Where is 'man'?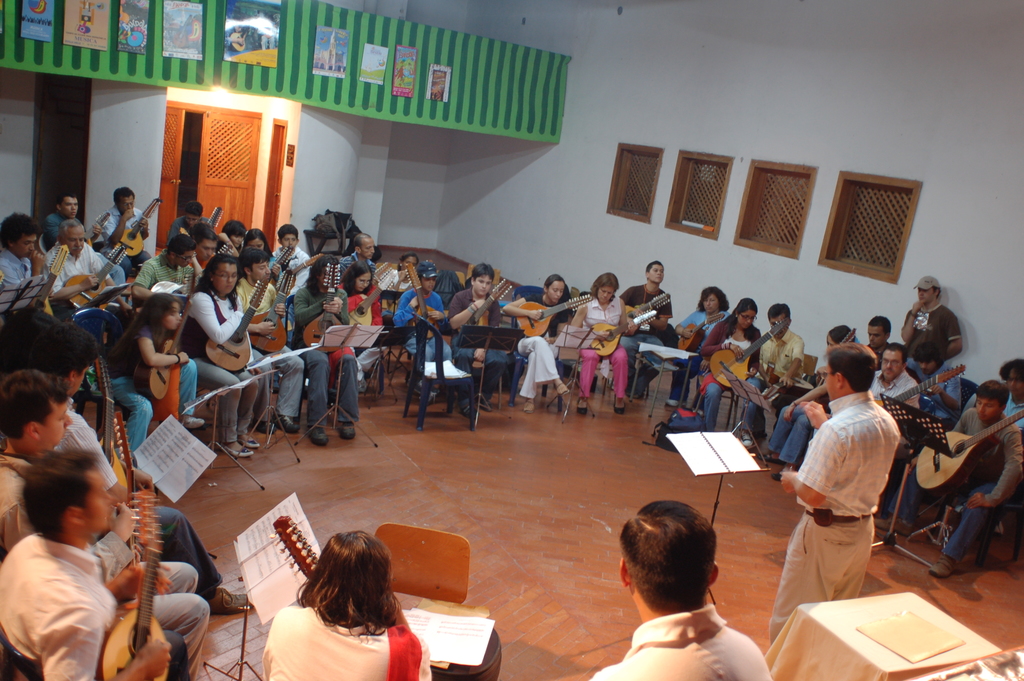
(769,320,861,480).
